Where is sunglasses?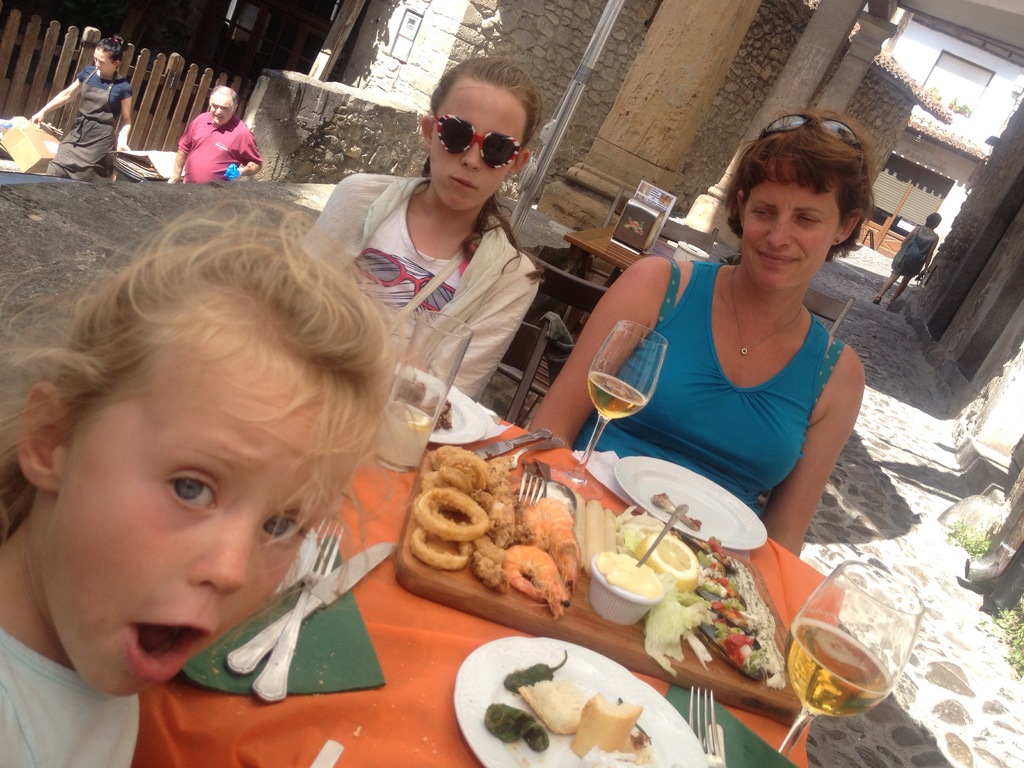
757/113/867/182.
